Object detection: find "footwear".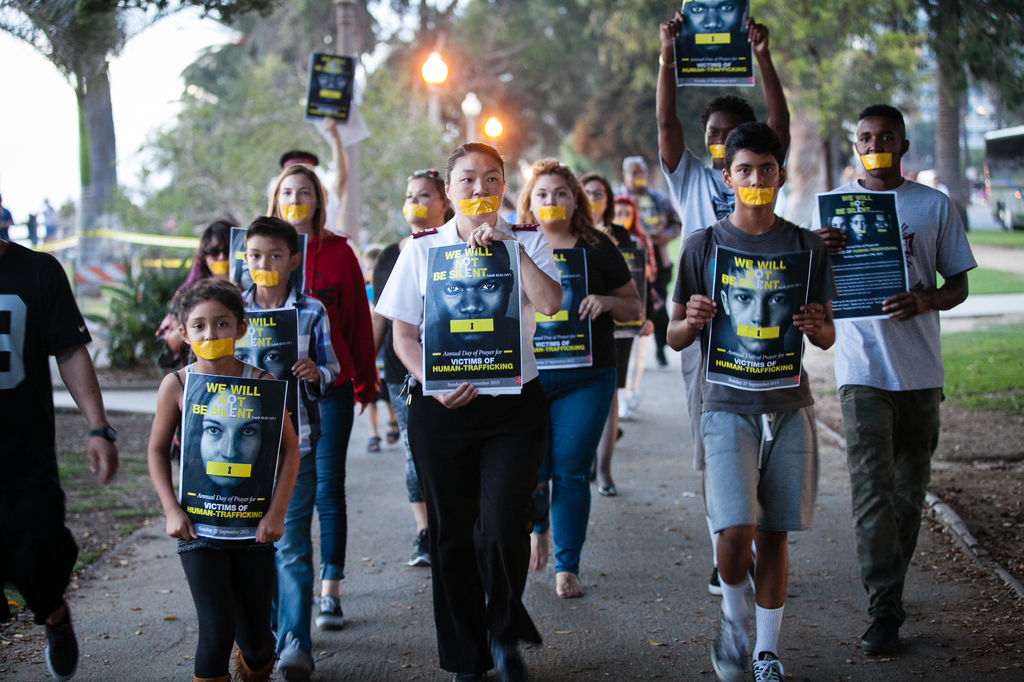
l=44, t=607, r=83, b=681.
